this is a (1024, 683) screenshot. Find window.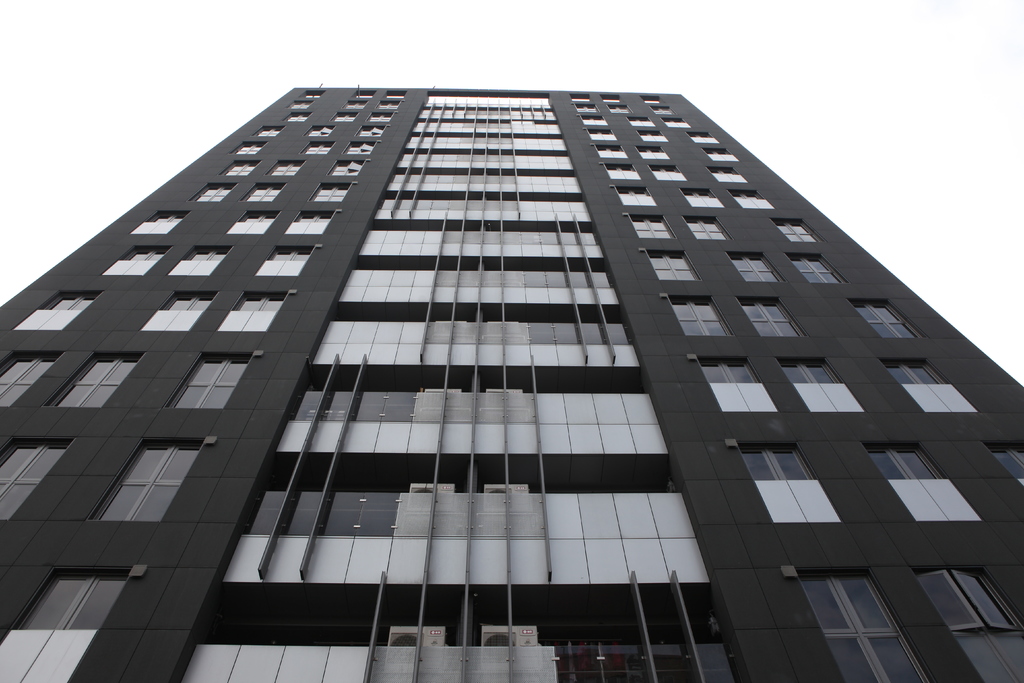
Bounding box: (left=307, top=180, right=355, bottom=202).
